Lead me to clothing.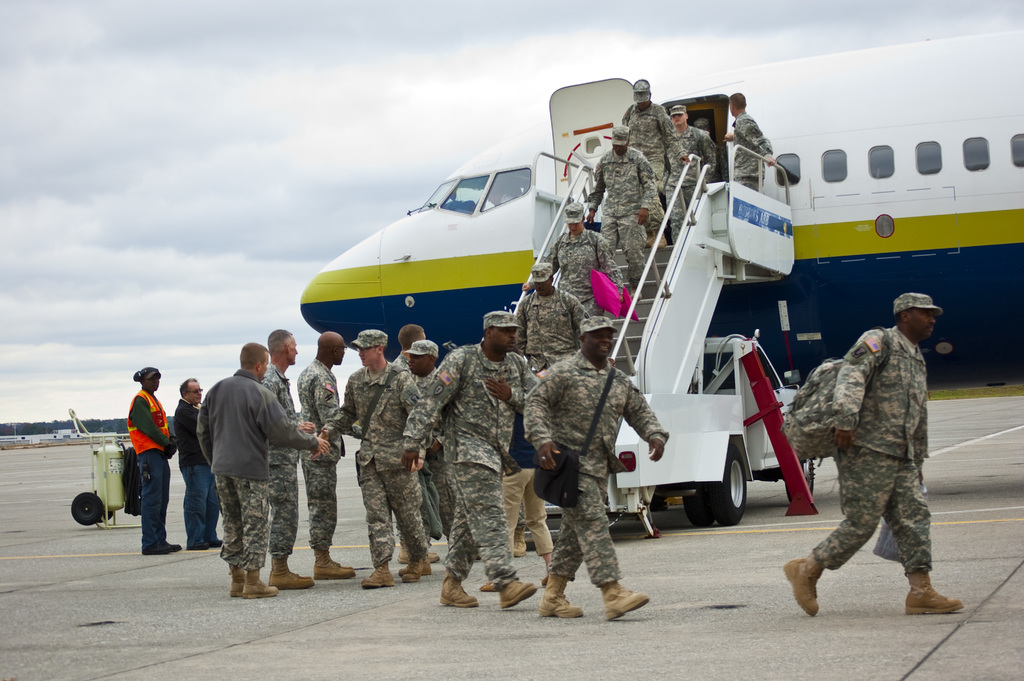
Lead to locate(422, 372, 461, 530).
